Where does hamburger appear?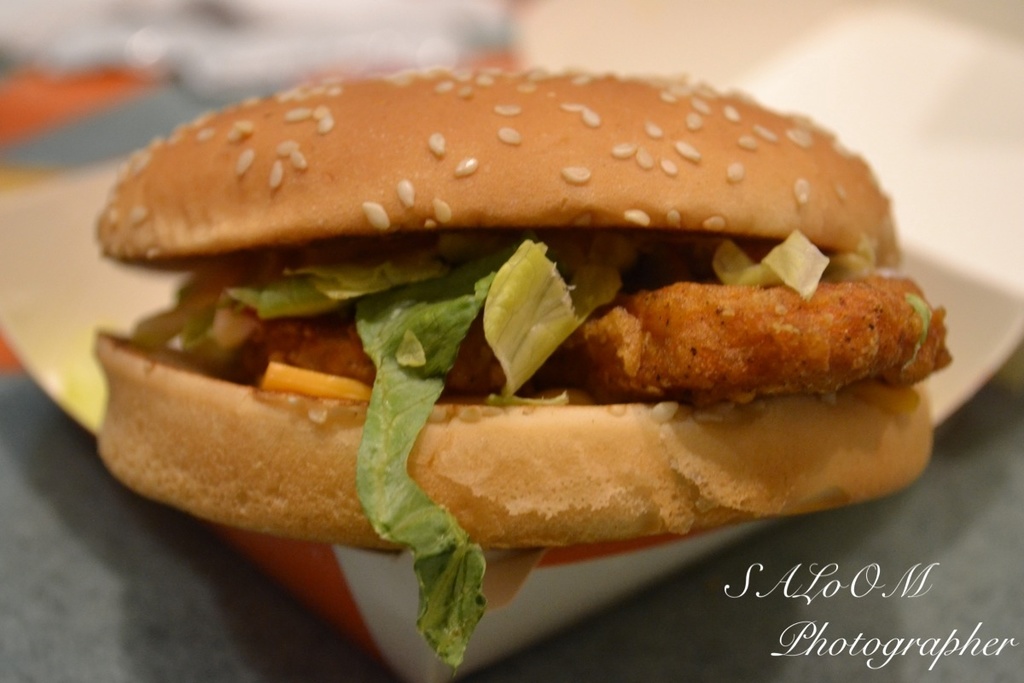
Appears at crop(96, 71, 955, 679).
